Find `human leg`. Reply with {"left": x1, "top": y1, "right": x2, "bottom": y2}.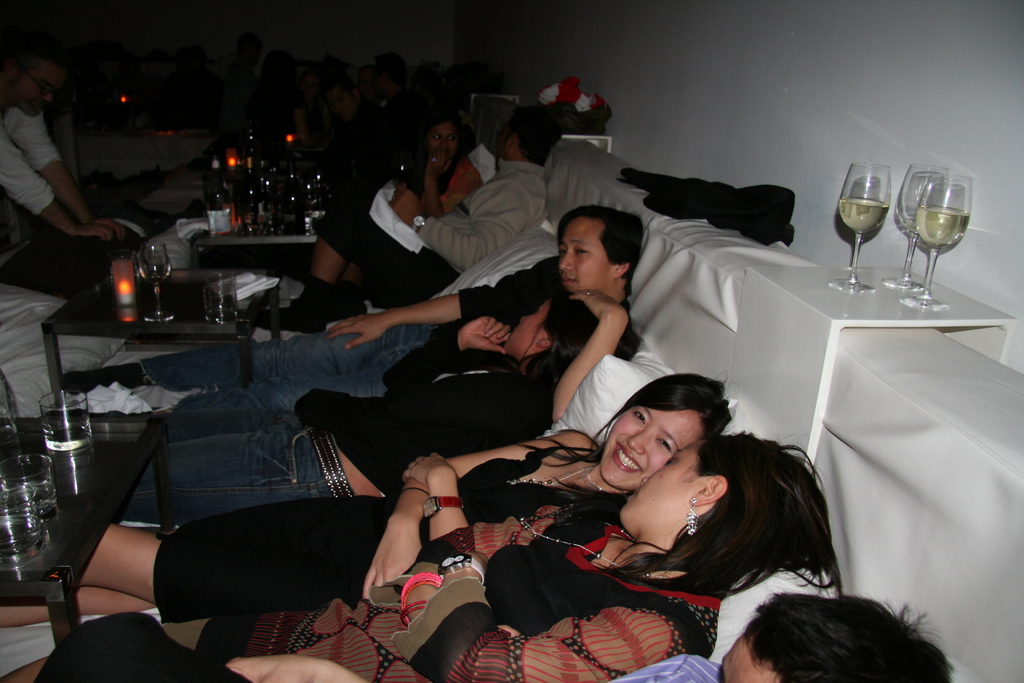
{"left": 20, "top": 229, "right": 106, "bottom": 261}.
